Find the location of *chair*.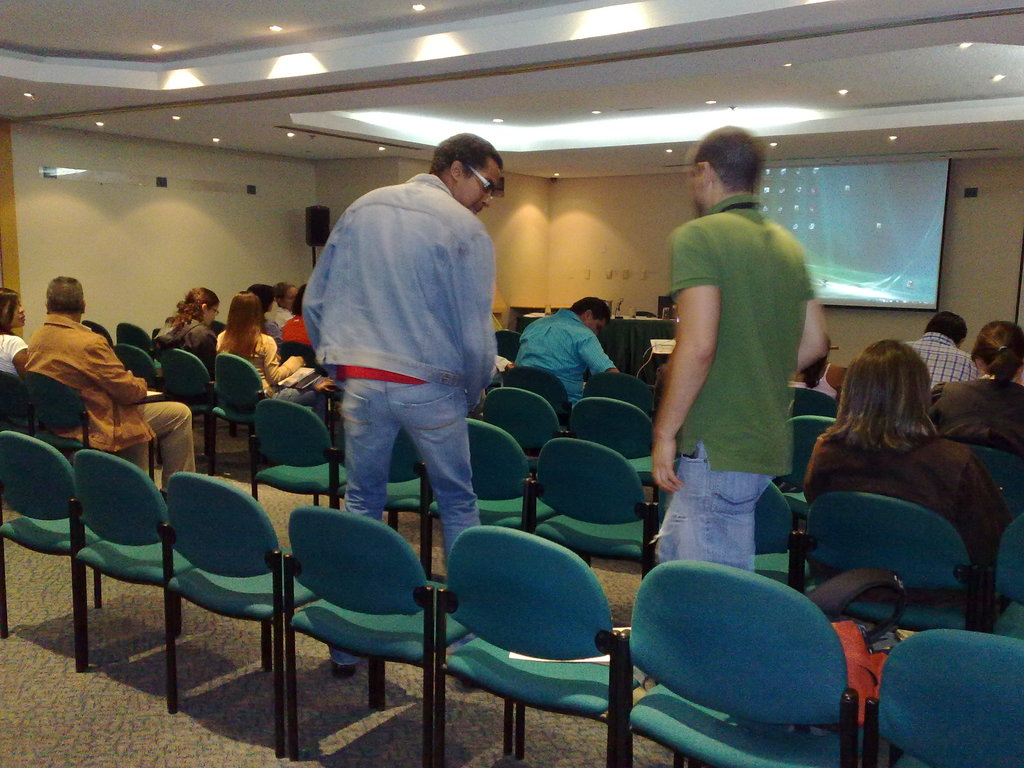
Location: locate(159, 345, 218, 463).
